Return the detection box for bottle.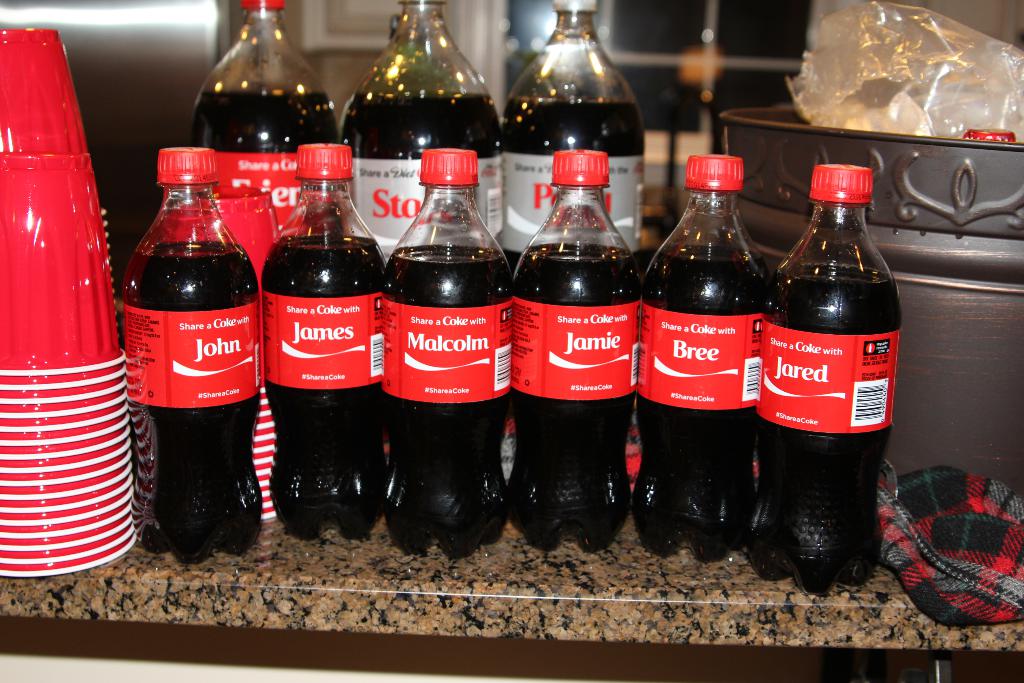
{"left": 383, "top": 142, "right": 515, "bottom": 561}.
